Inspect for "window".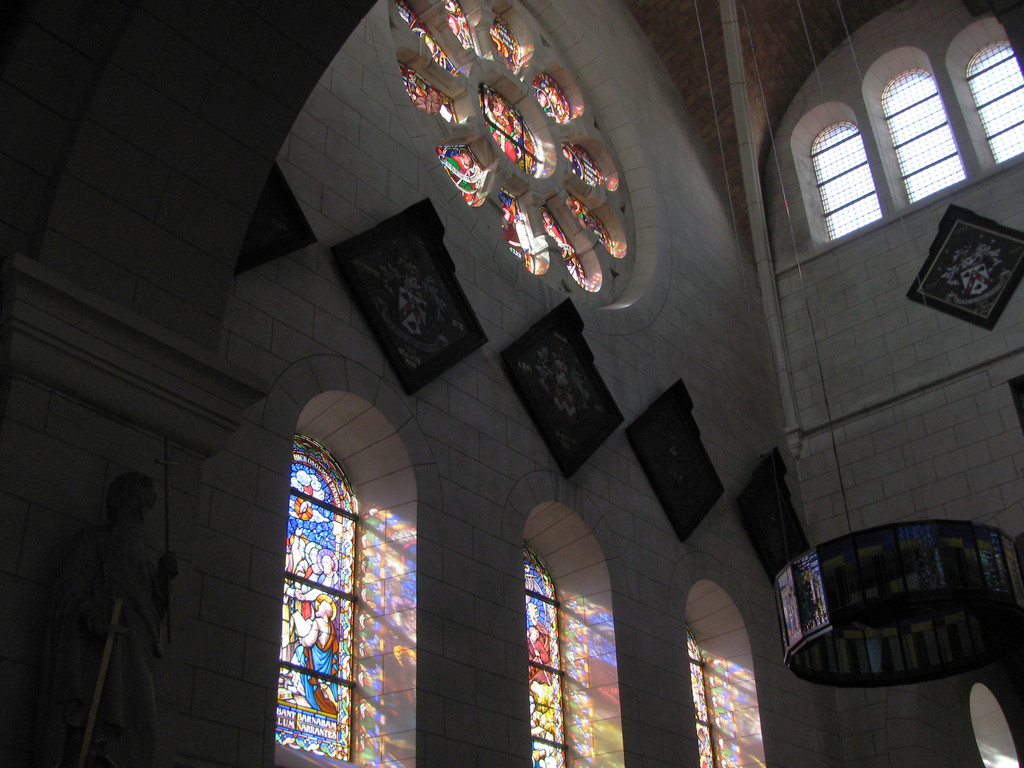
Inspection: (534, 204, 588, 282).
